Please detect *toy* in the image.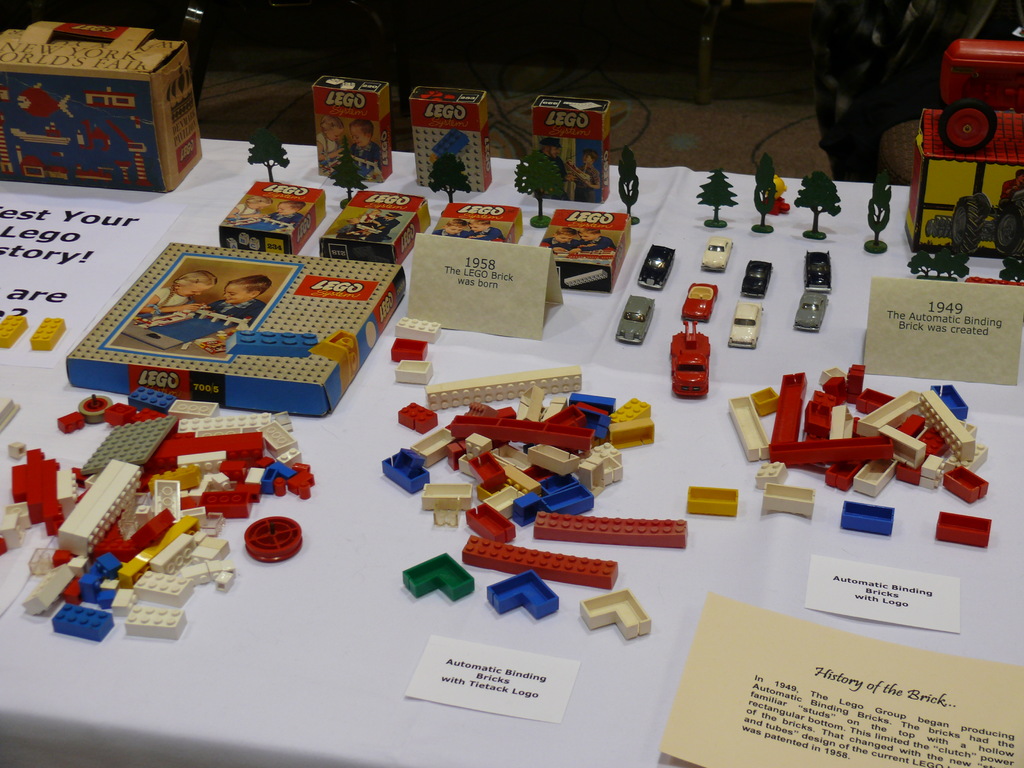
(676, 284, 716, 322).
